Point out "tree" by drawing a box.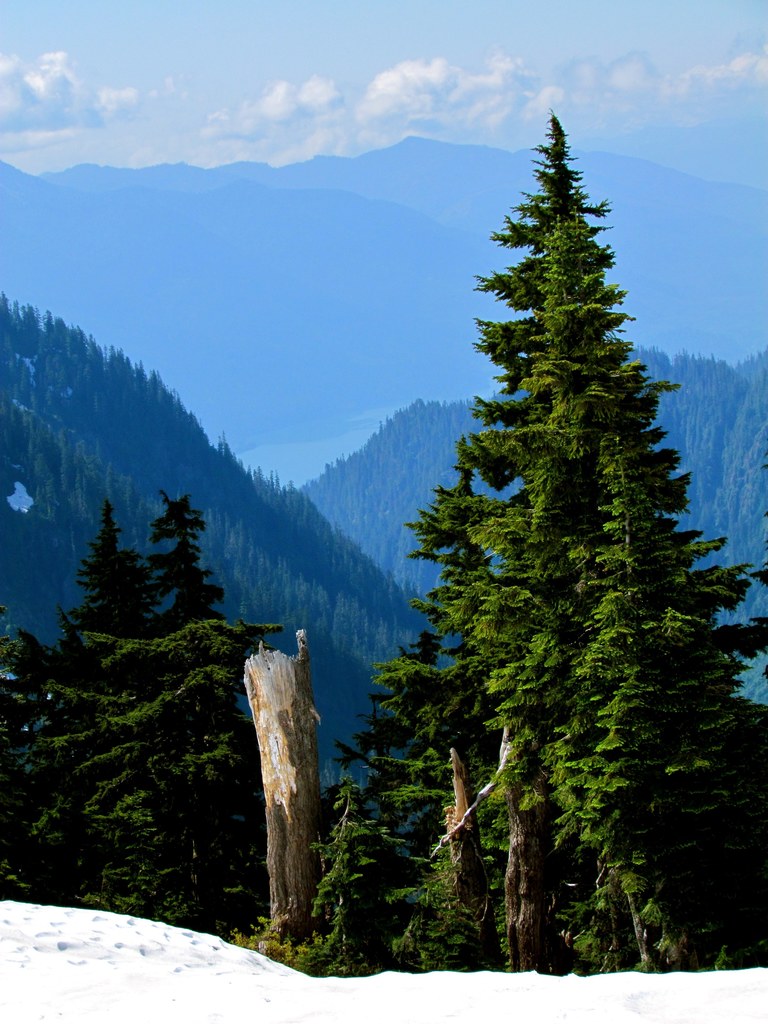
bbox(317, 124, 744, 954).
